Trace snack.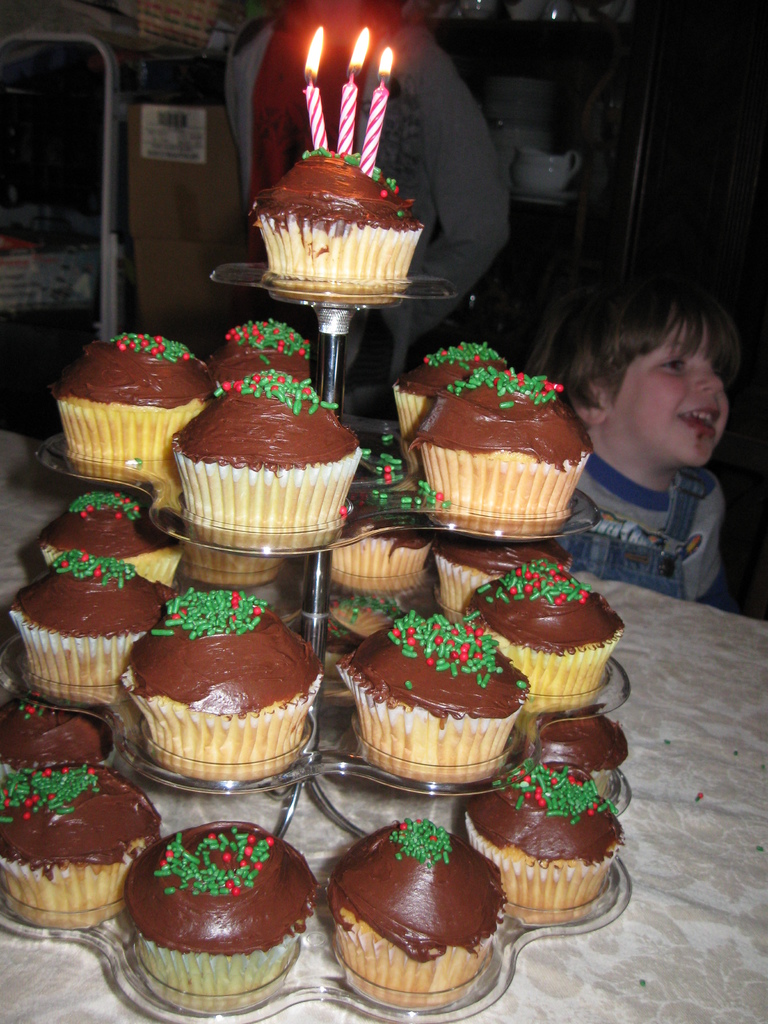
Traced to bbox=(338, 595, 536, 781).
